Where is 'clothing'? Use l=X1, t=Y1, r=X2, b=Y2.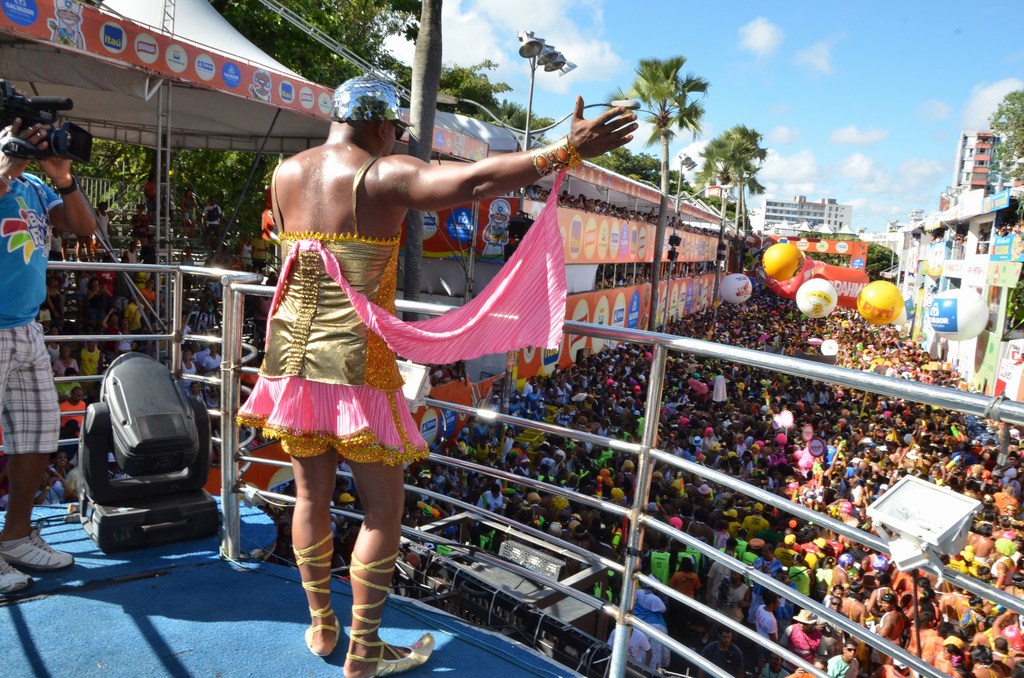
l=259, t=123, r=506, b=498.
